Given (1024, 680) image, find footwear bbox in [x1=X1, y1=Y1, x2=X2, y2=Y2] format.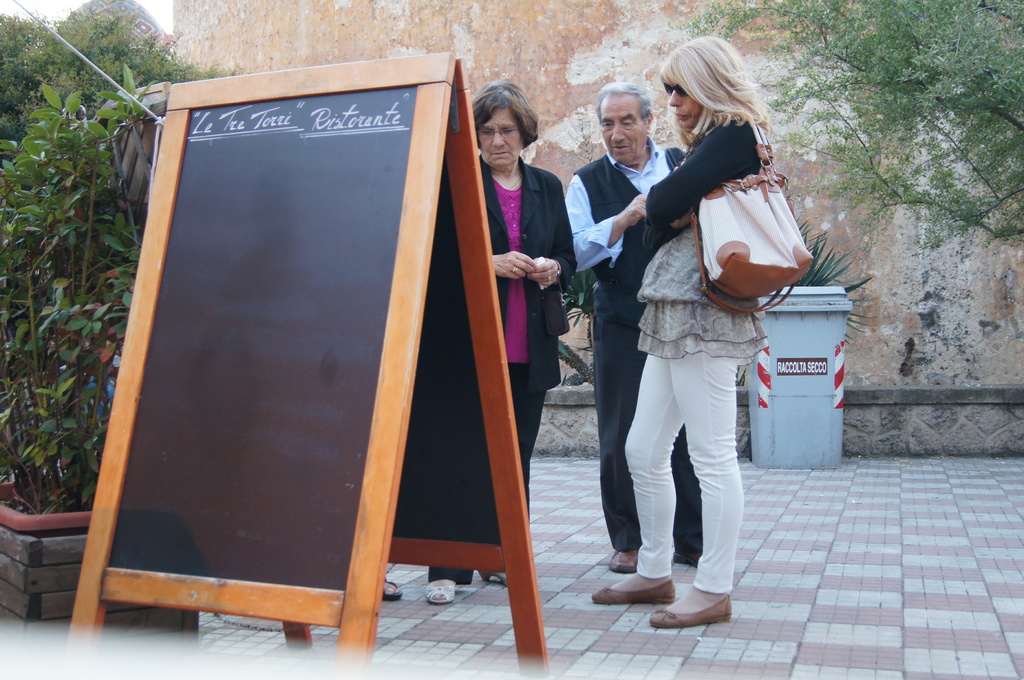
[x1=386, y1=581, x2=404, y2=606].
